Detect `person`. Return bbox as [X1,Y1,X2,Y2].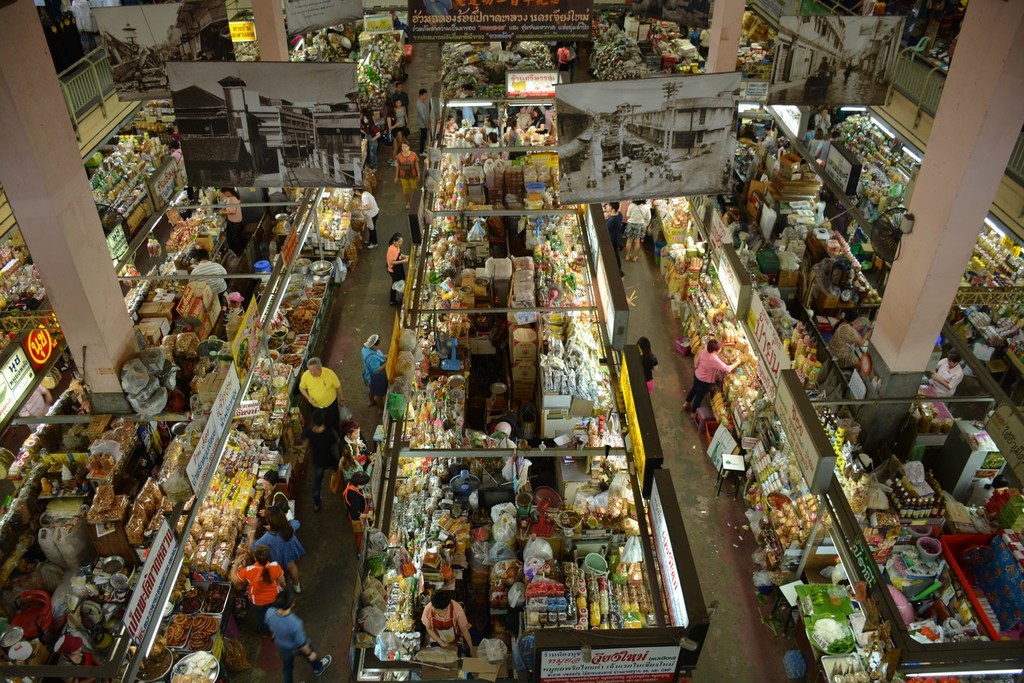
[300,354,344,435].
